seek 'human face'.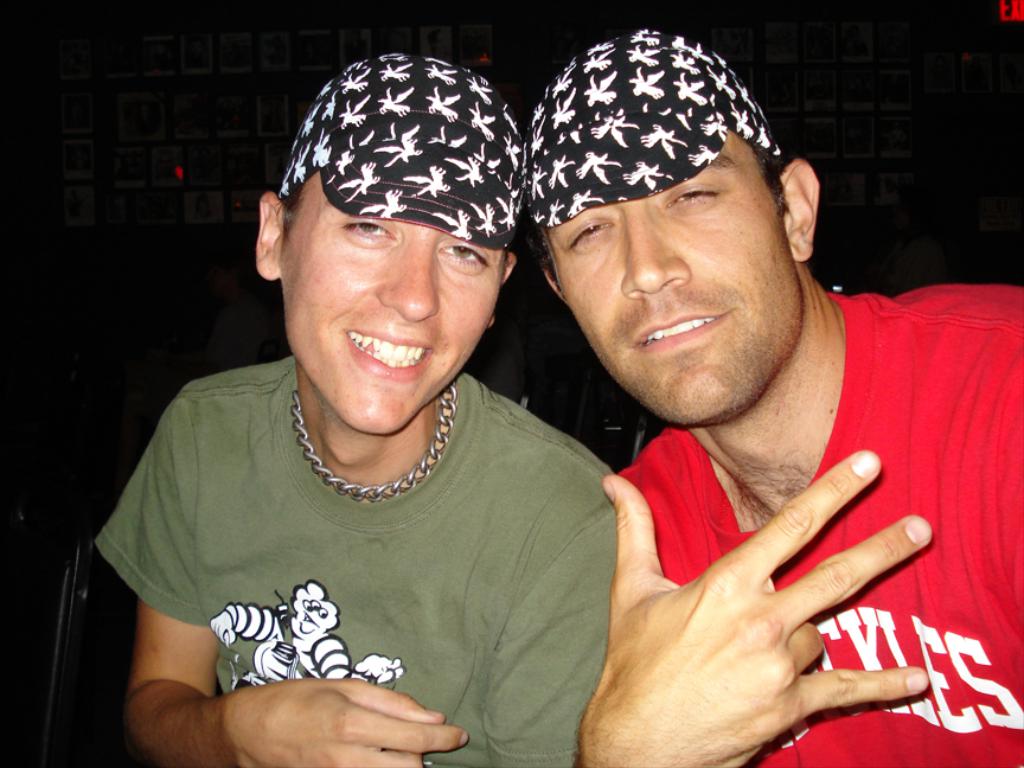
Rect(543, 130, 801, 422).
